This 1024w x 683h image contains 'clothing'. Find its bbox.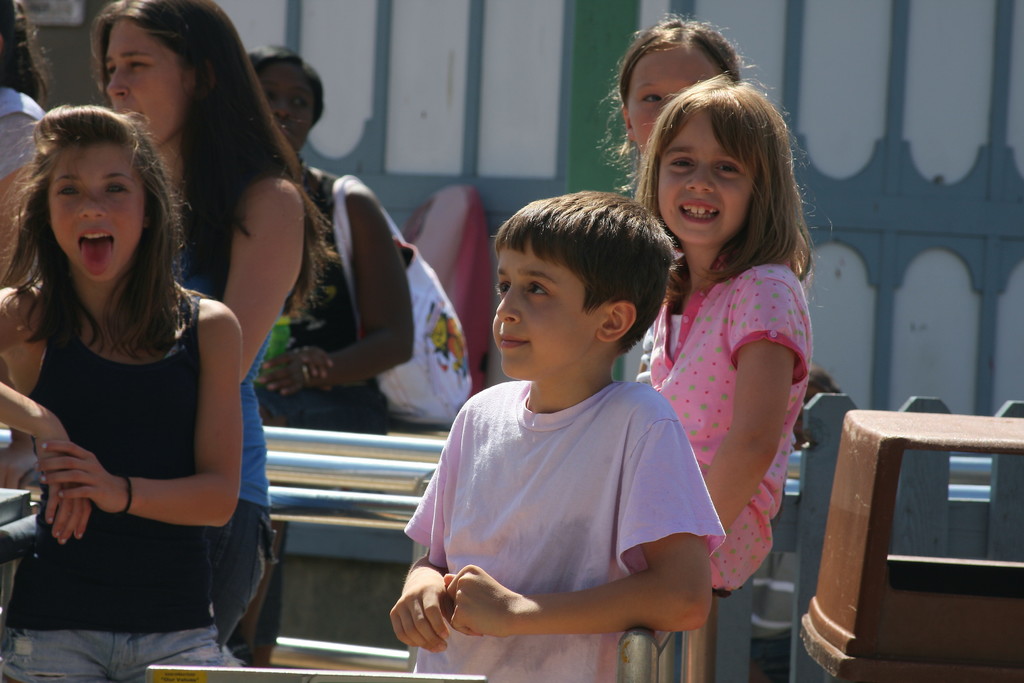
(650, 259, 815, 592).
